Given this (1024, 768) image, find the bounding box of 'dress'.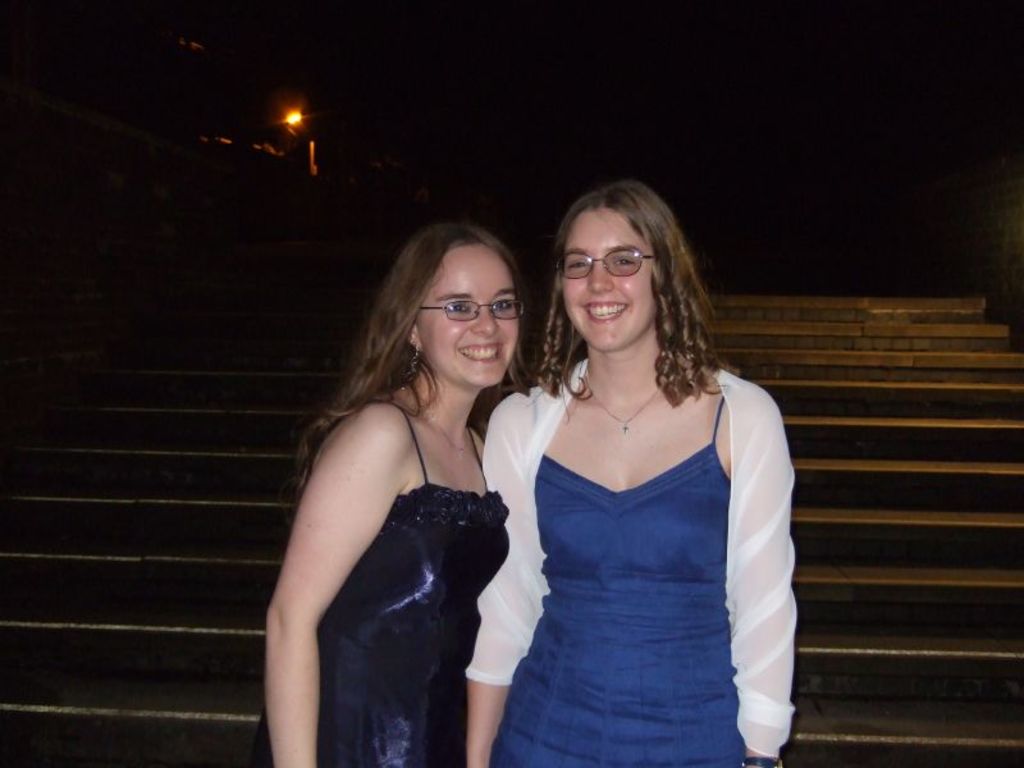
region(481, 333, 792, 756).
